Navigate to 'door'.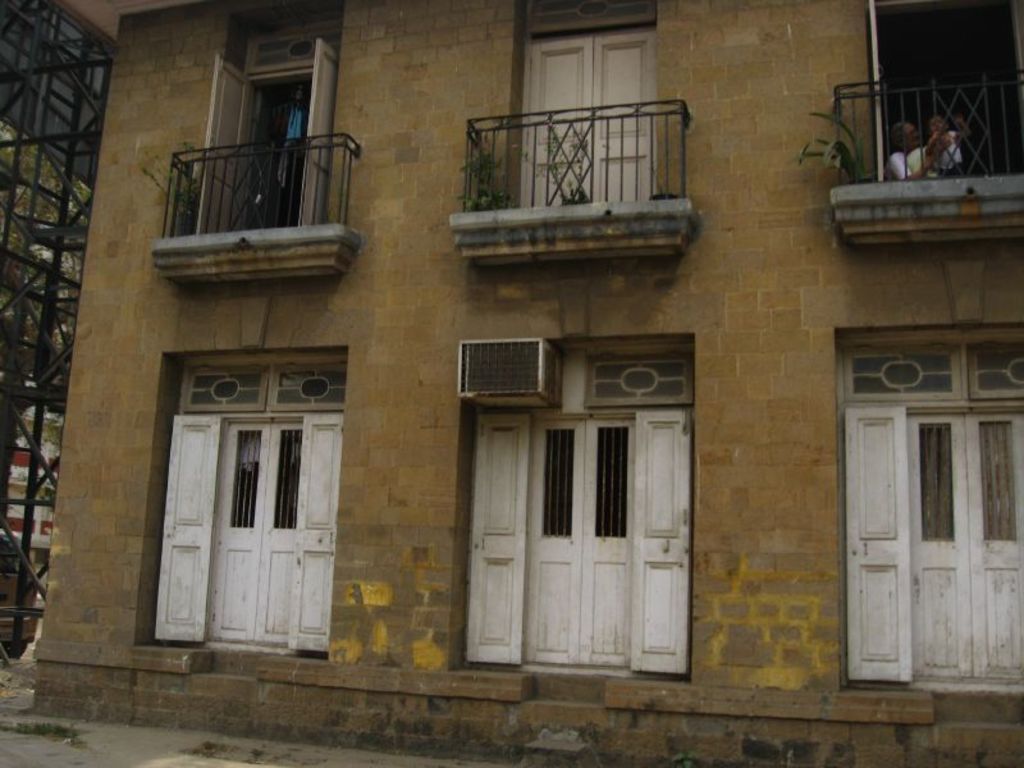
Navigation target: 157:412:343:654.
